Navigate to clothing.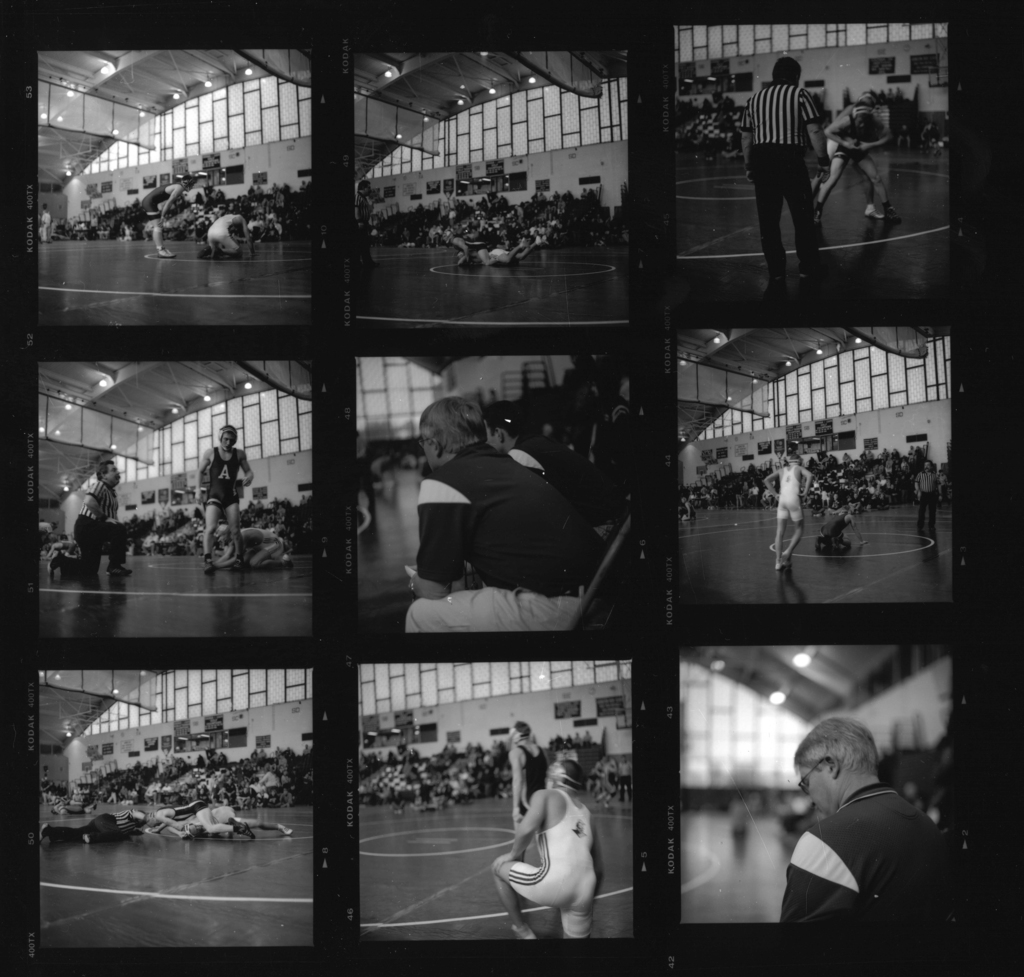
Navigation target: 399:448:607:642.
